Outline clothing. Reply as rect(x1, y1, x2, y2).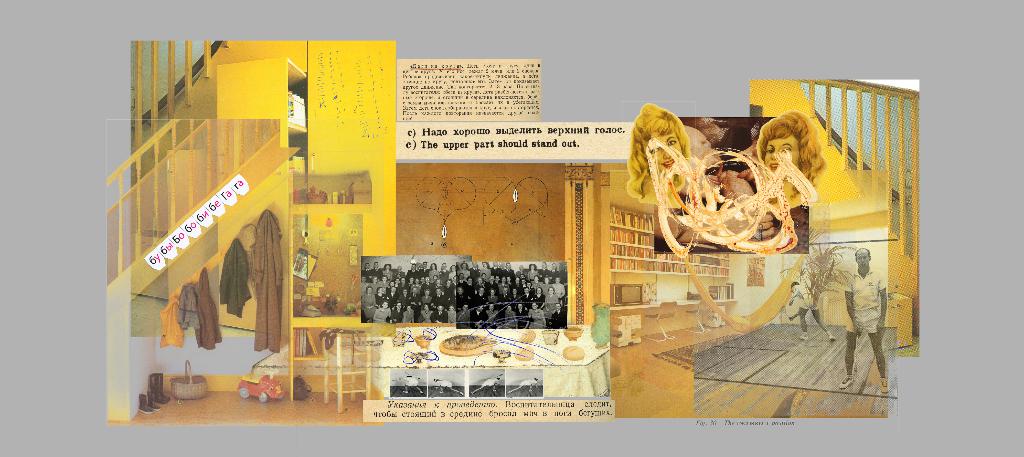
rect(375, 306, 390, 322).
